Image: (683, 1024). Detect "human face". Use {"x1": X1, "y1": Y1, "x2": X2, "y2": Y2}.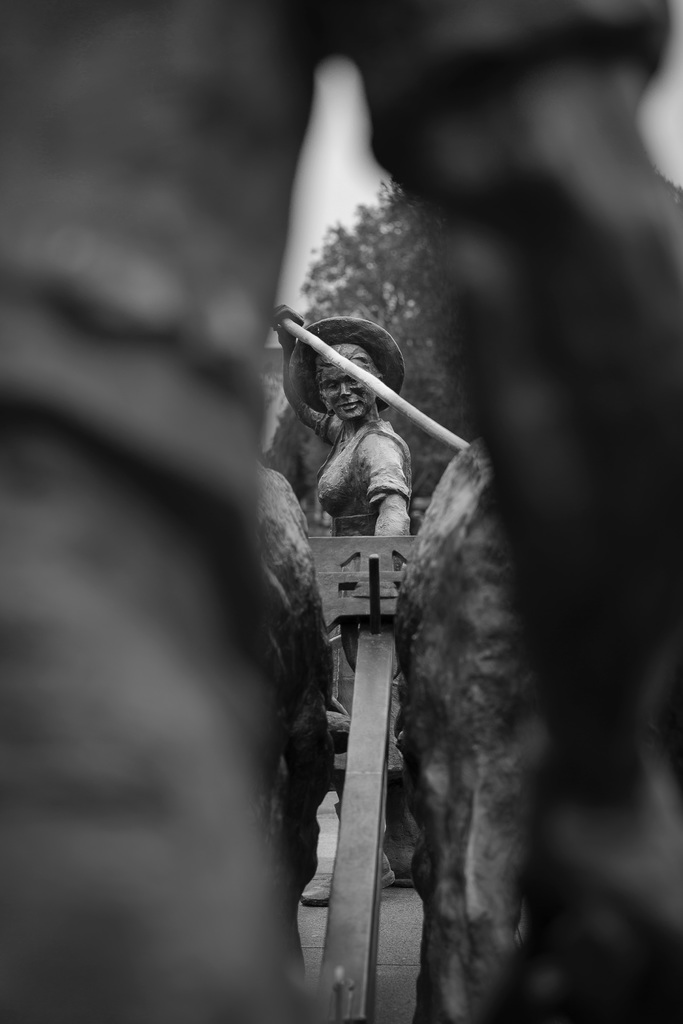
{"x1": 322, "y1": 367, "x2": 375, "y2": 417}.
